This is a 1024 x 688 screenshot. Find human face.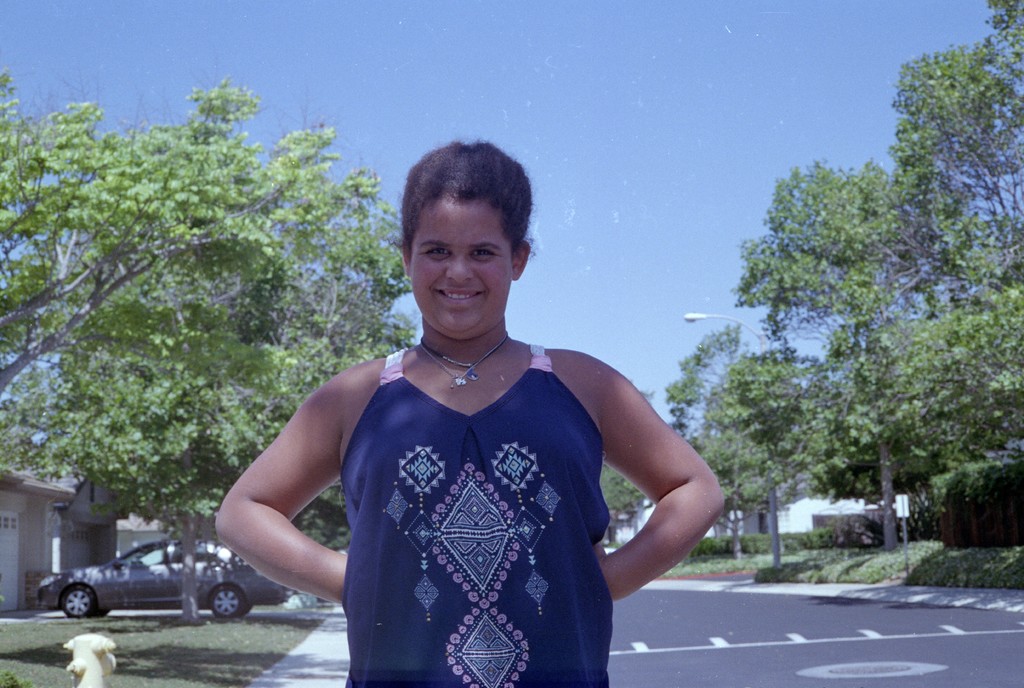
Bounding box: crop(410, 188, 528, 343).
